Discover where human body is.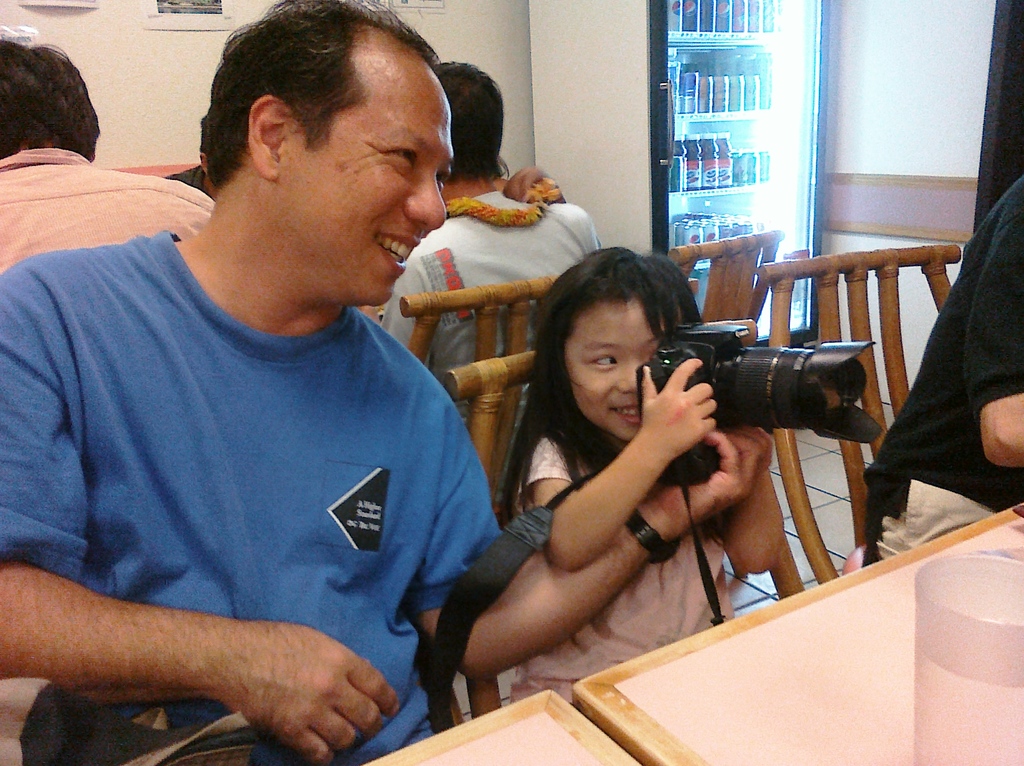
Discovered at <box>0,151,223,270</box>.
